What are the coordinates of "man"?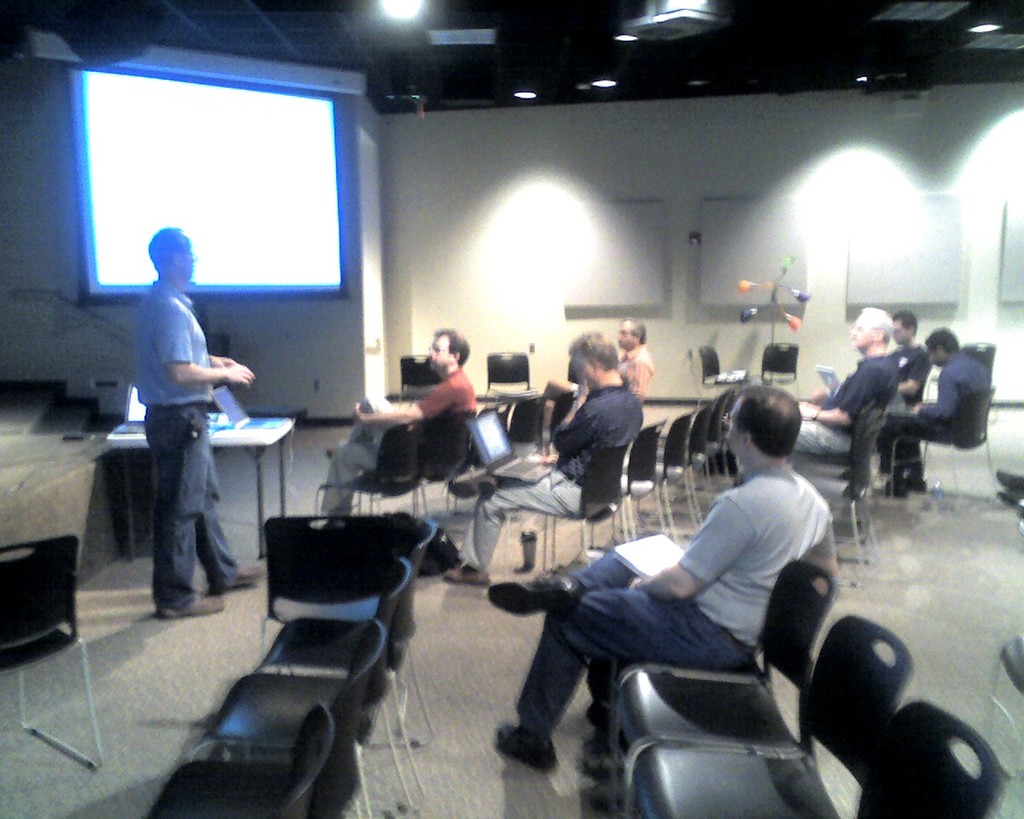
[x1=121, y1=217, x2=261, y2=606].
